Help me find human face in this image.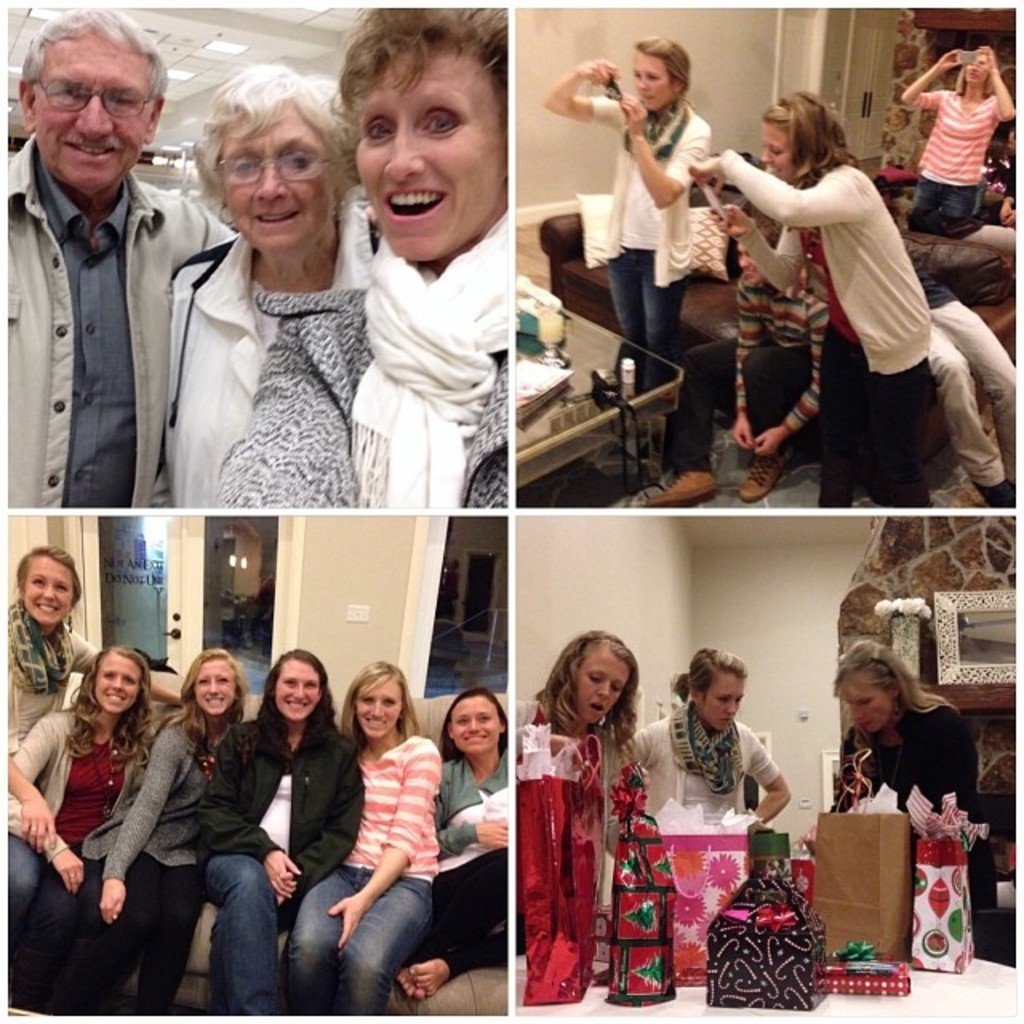
Found it: detection(98, 651, 142, 714).
